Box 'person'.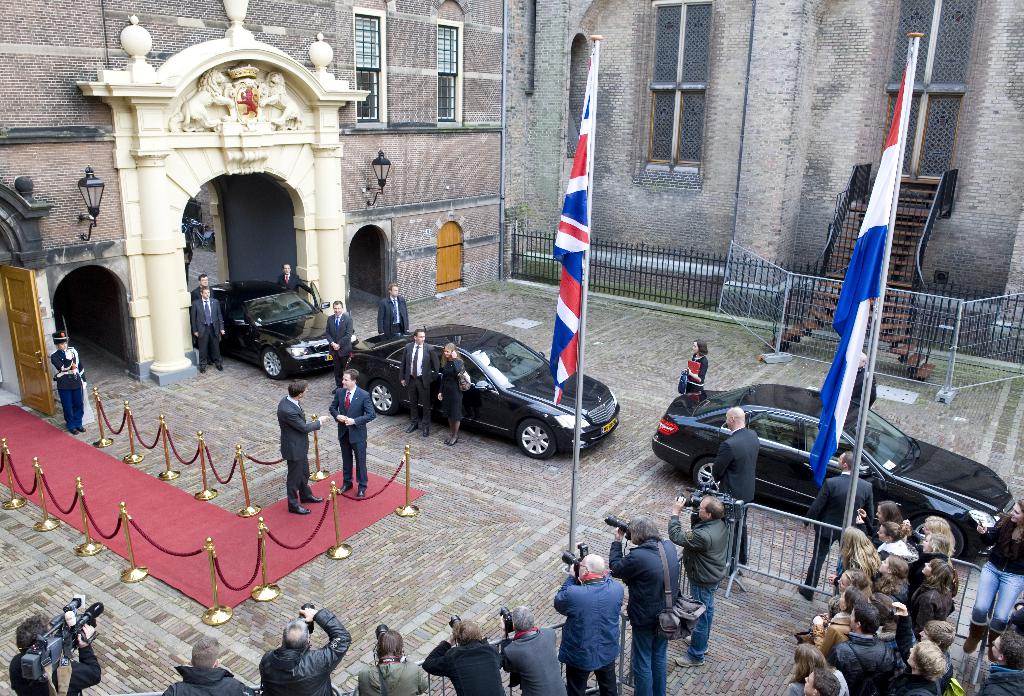
region(328, 371, 375, 496).
